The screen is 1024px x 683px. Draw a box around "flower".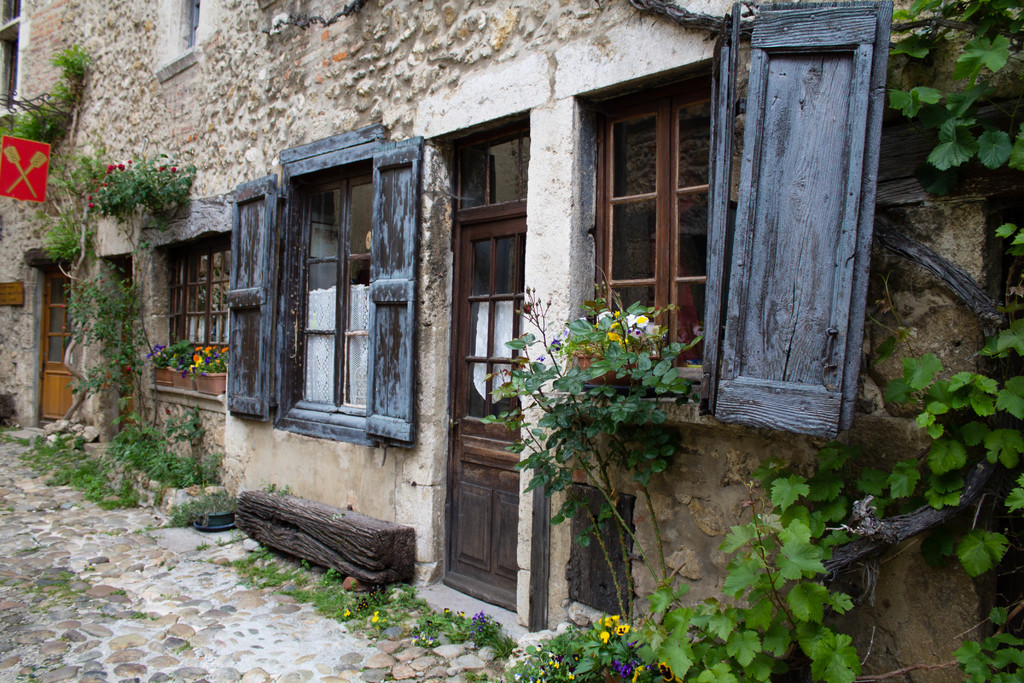
box(660, 662, 686, 682).
